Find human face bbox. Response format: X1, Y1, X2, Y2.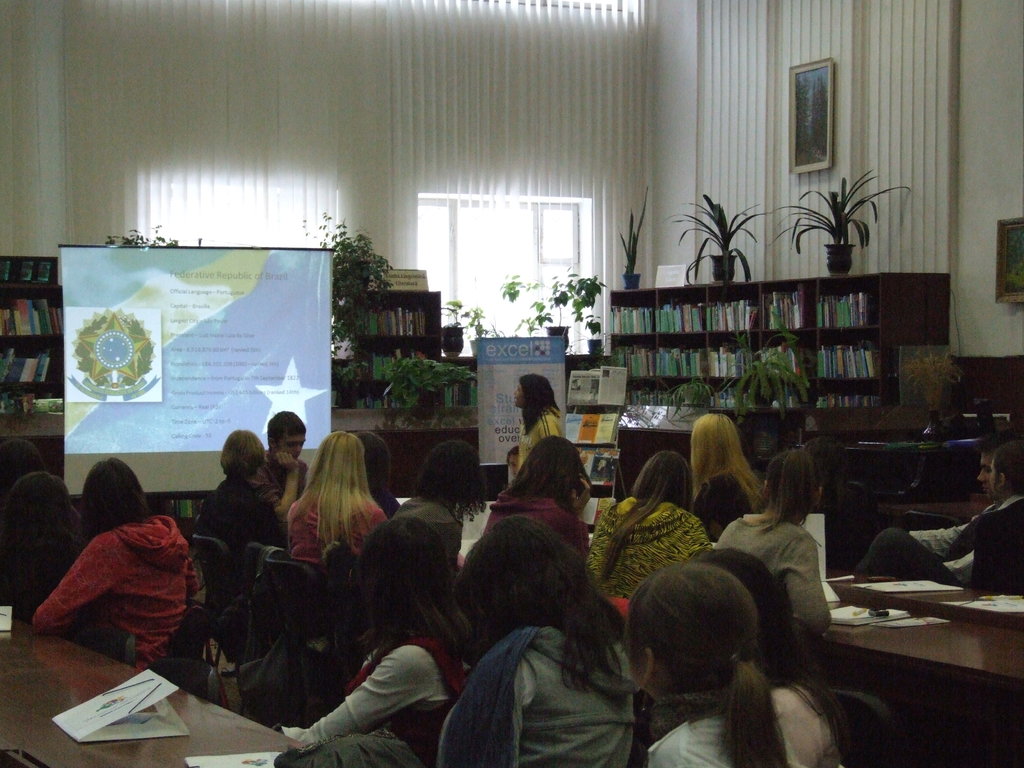
979, 452, 995, 495.
